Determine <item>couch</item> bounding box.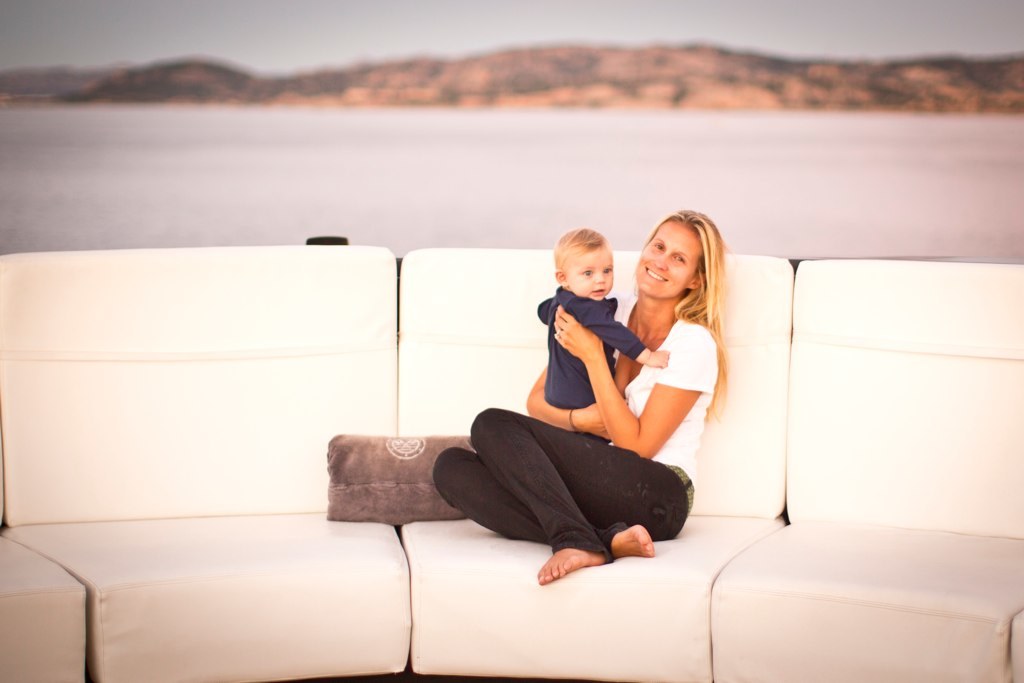
Determined: bbox=(0, 251, 1023, 682).
